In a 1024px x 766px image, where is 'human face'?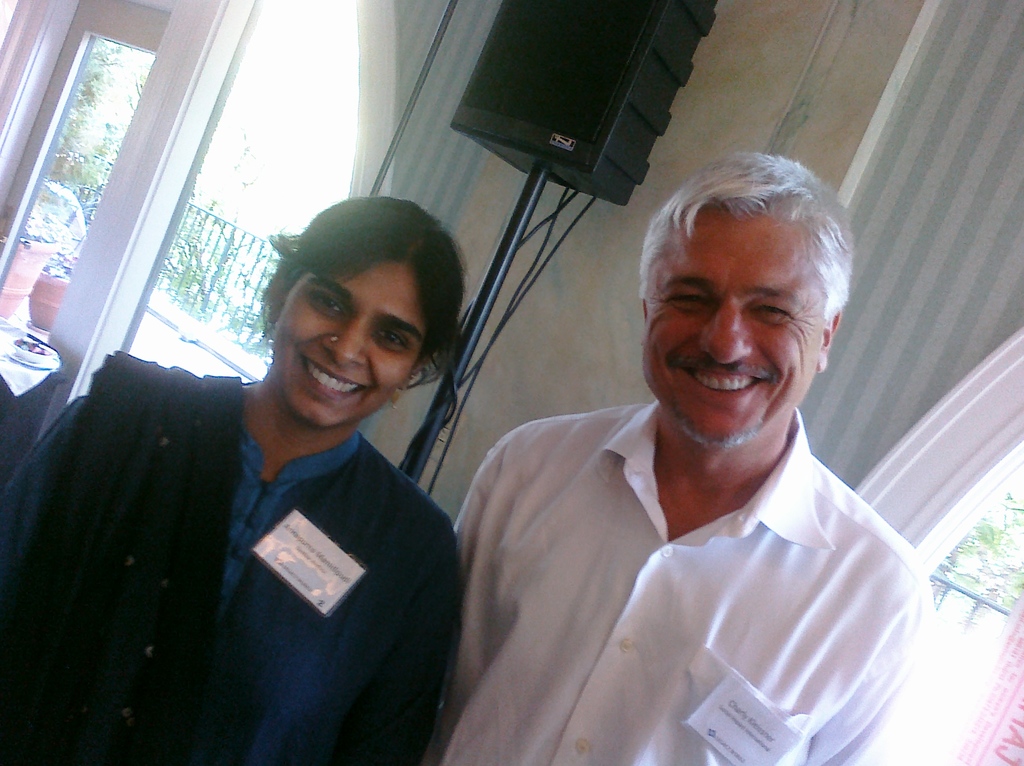
642,211,832,448.
